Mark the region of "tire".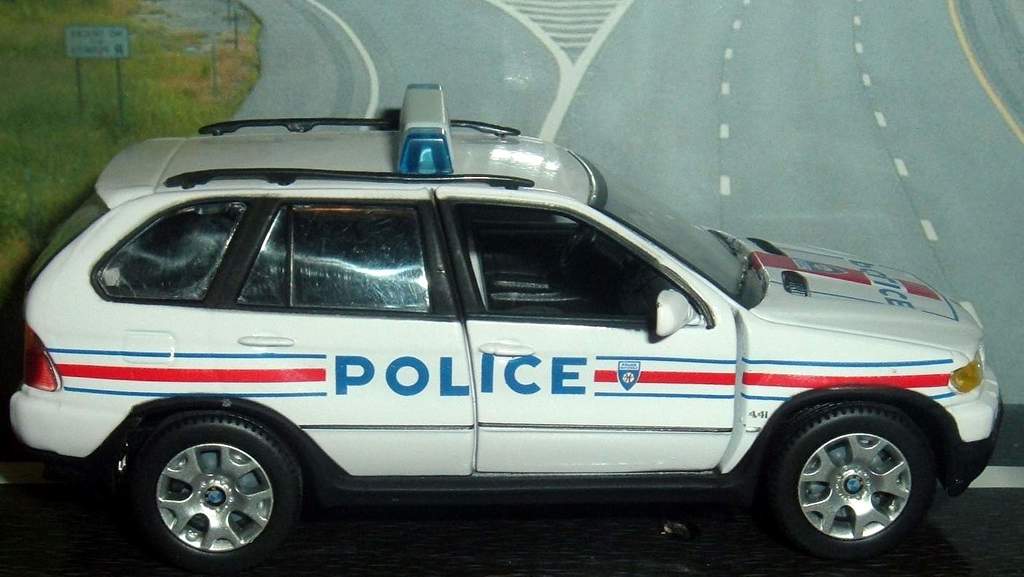
Region: bbox(129, 407, 310, 576).
